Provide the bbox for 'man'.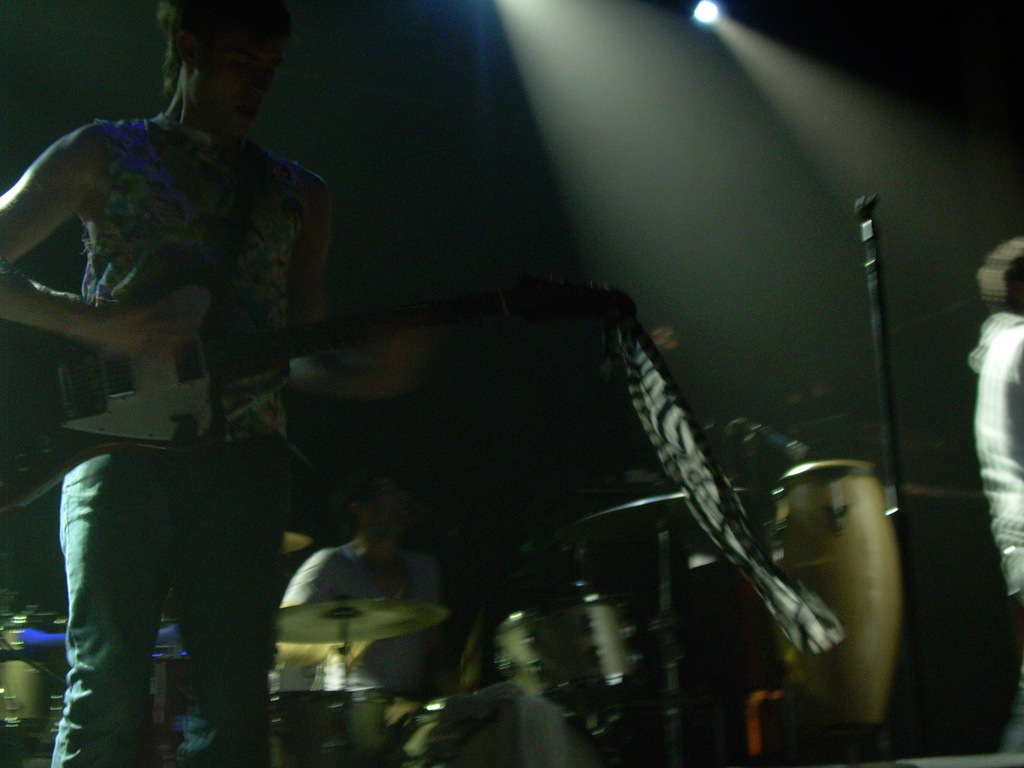
left=0, top=0, right=453, bottom=767.
